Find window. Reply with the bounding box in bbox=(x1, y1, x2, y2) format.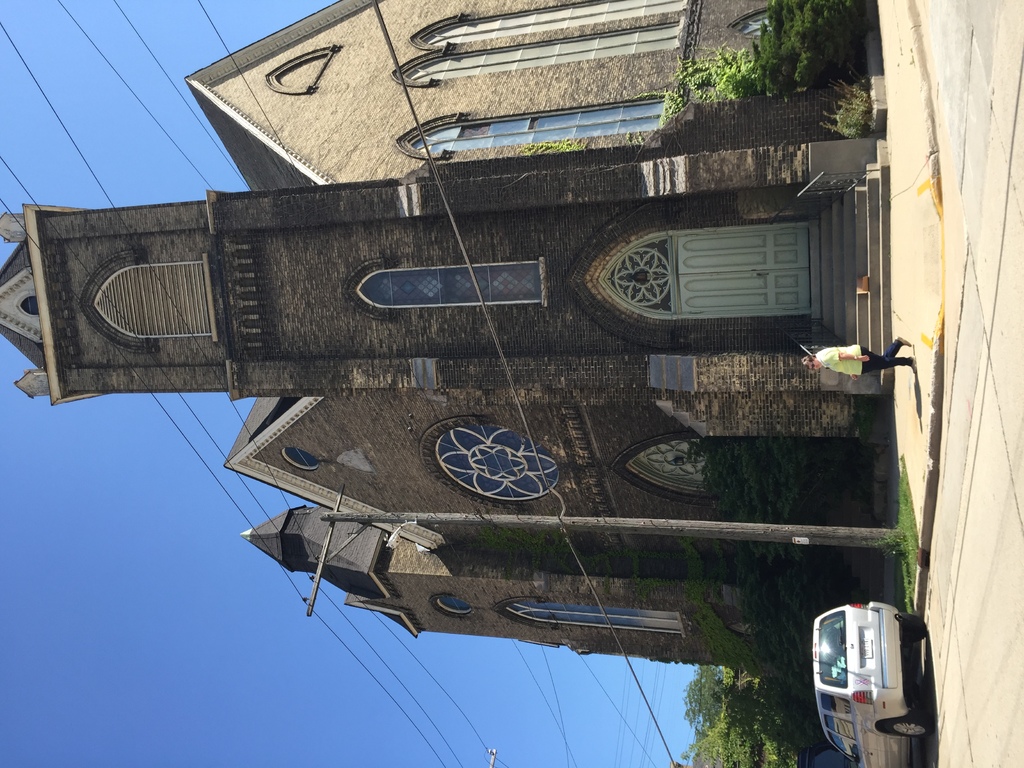
bbox=(77, 244, 220, 358).
